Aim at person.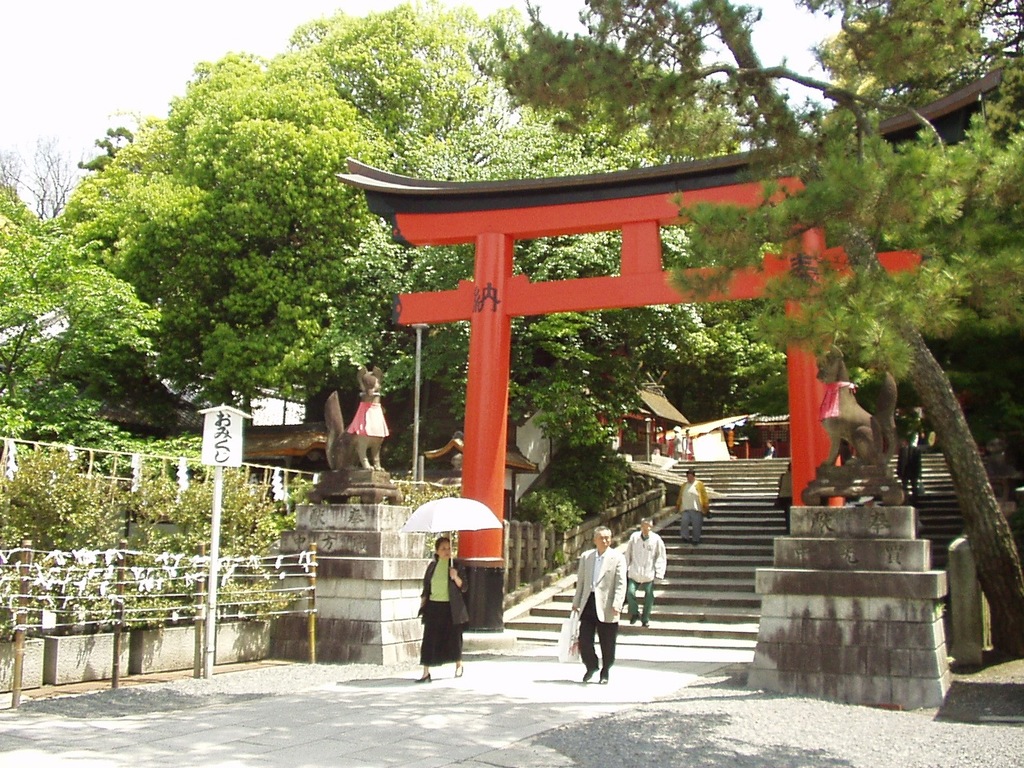
Aimed at left=626, top=510, right=670, bottom=630.
